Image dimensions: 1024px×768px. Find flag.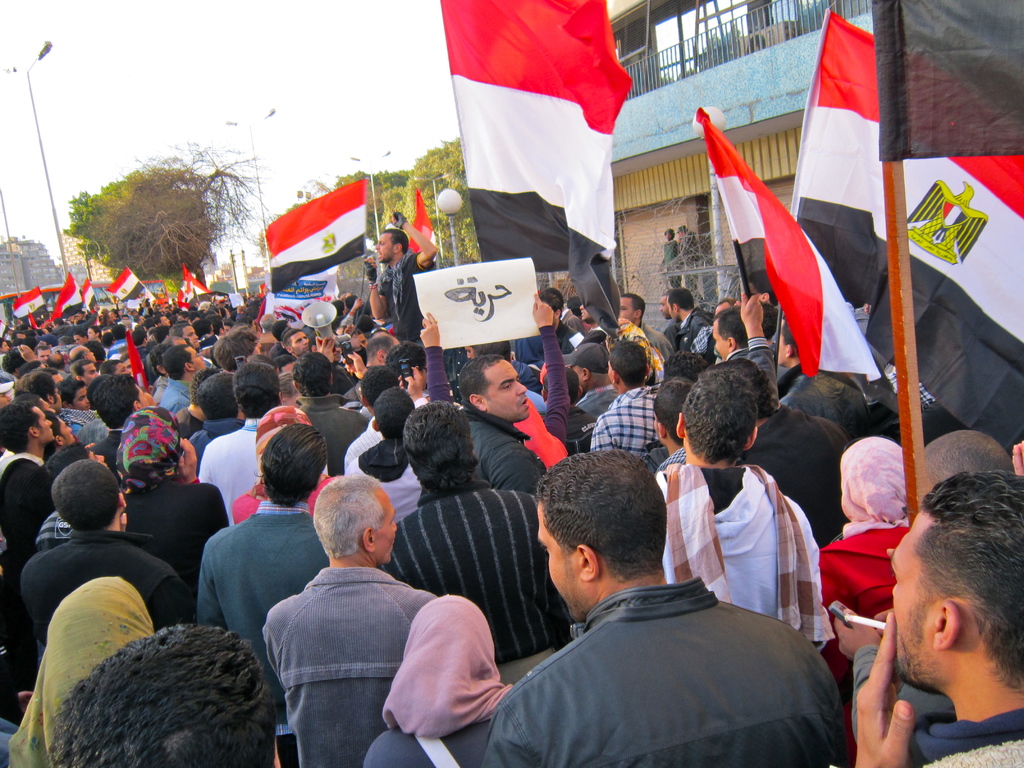
crop(409, 183, 440, 276).
